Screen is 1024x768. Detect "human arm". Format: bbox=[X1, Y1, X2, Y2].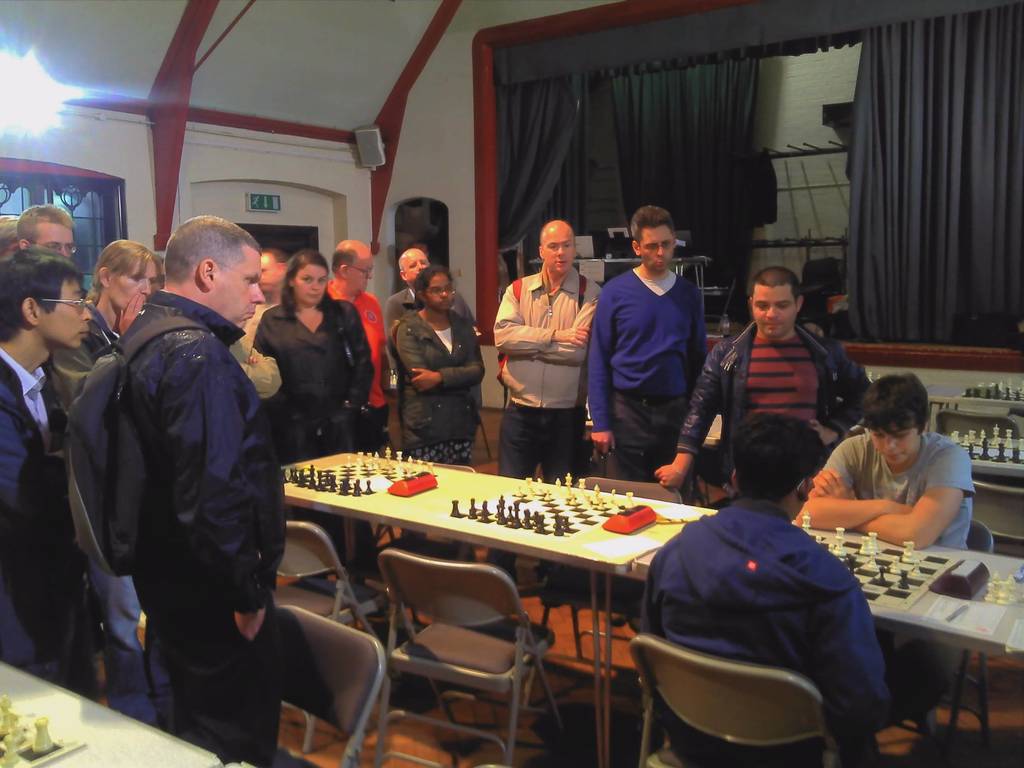
bbox=[584, 281, 626, 450].
